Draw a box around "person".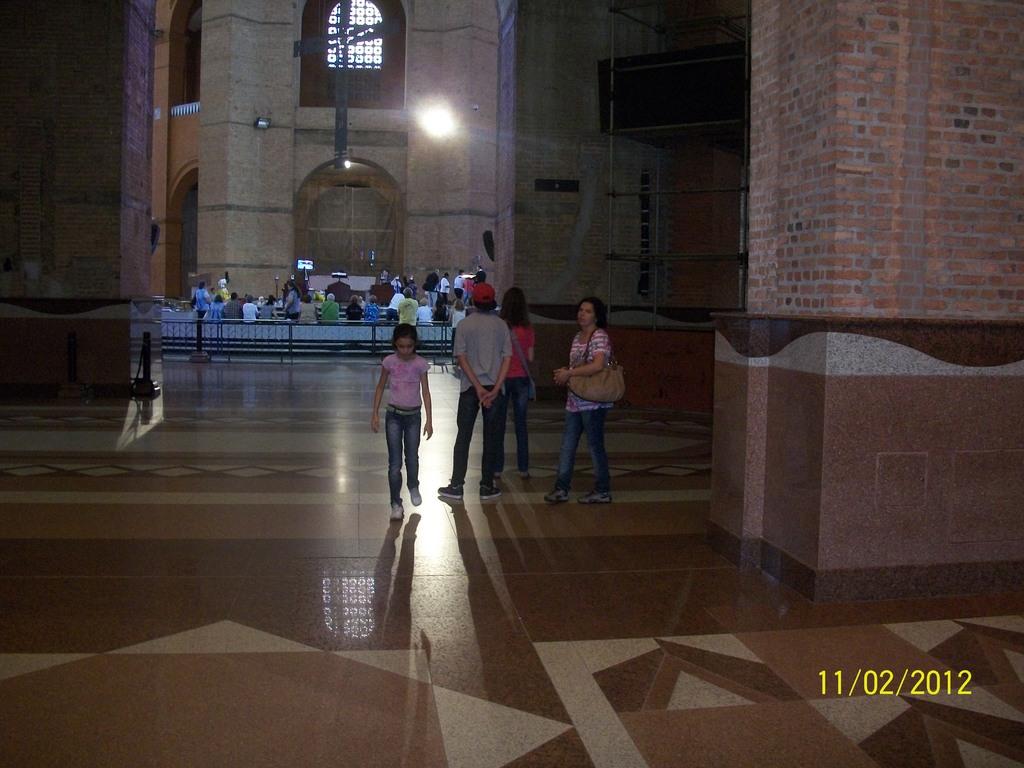
bbox=(283, 279, 301, 320).
